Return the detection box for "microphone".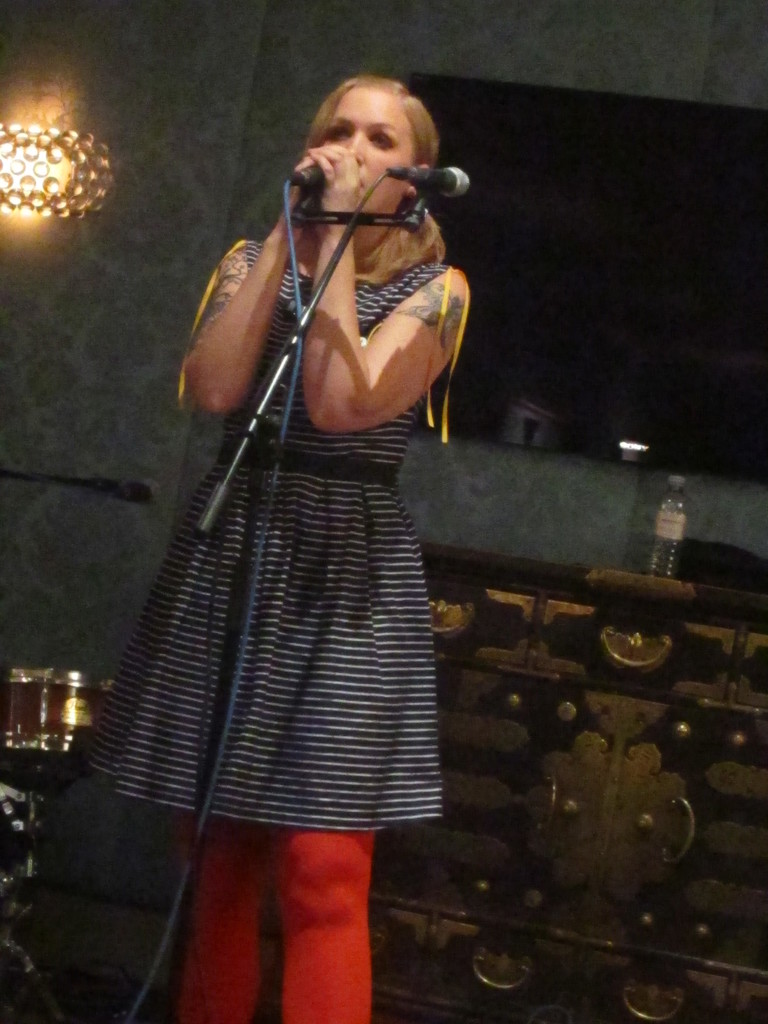
box(289, 161, 324, 189).
